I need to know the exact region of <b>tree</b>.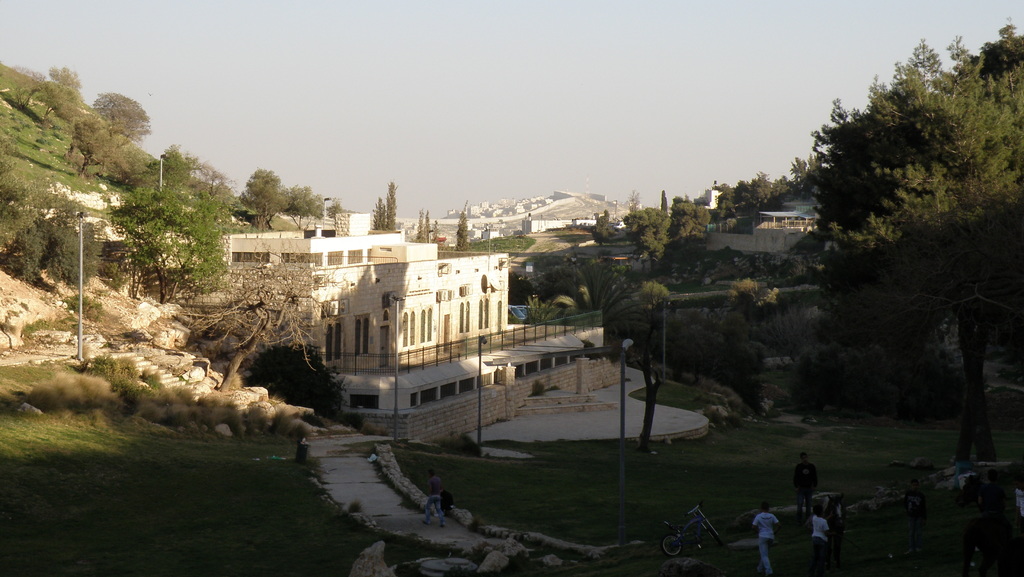
Region: 0/137/31/209.
